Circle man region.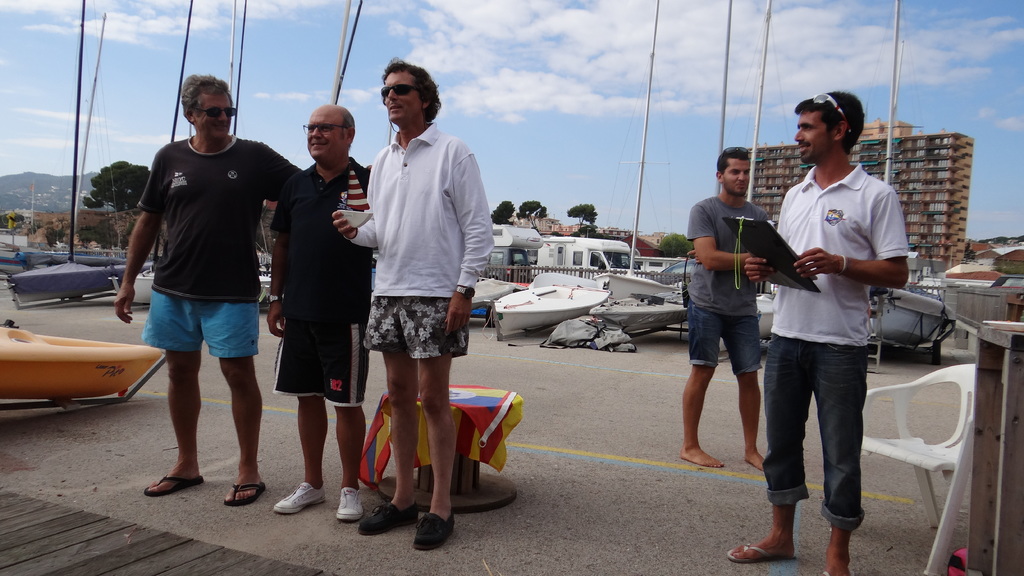
Region: (262, 119, 383, 538).
